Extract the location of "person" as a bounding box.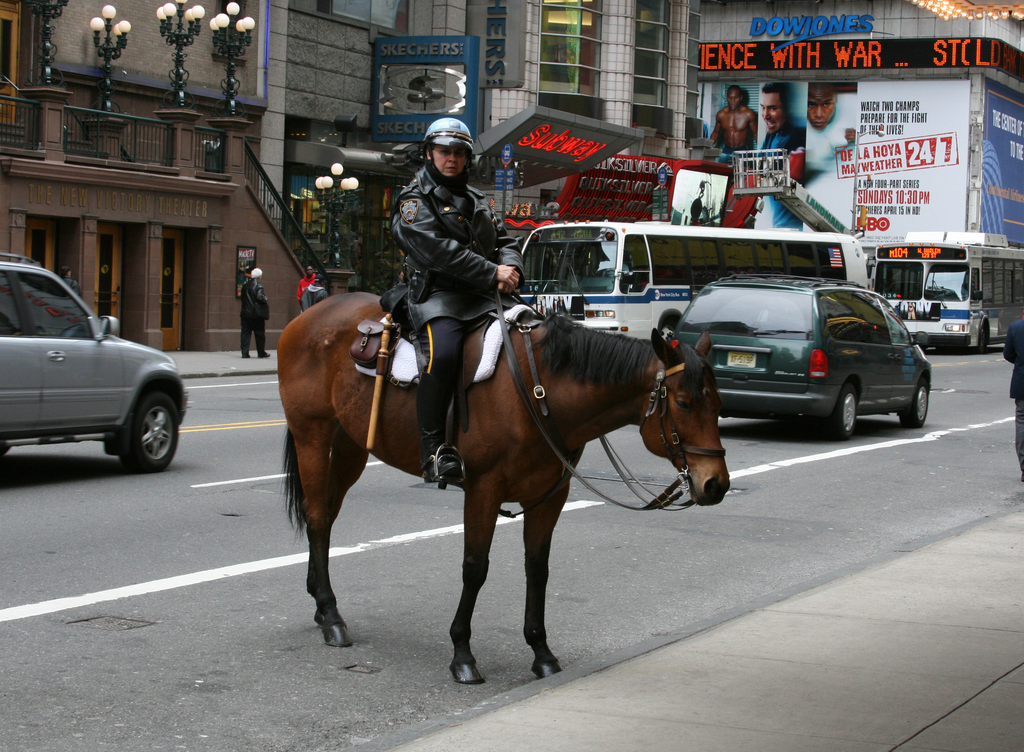
(763, 73, 809, 174).
